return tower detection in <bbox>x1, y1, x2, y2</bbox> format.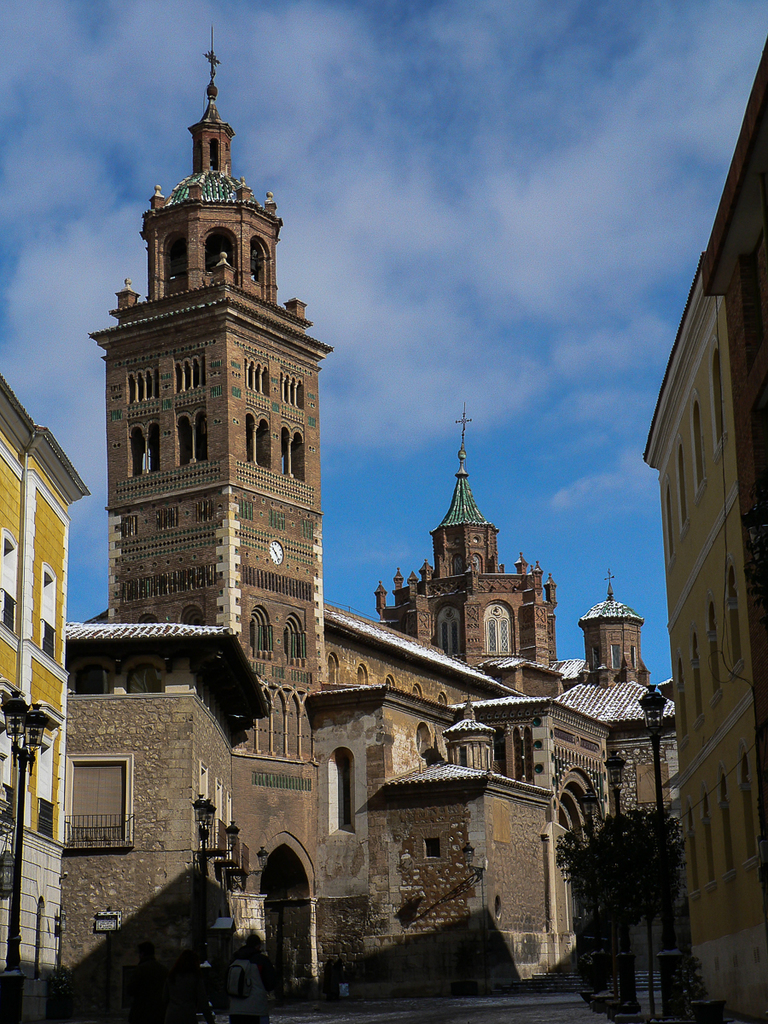
<bbox>375, 408, 558, 669</bbox>.
